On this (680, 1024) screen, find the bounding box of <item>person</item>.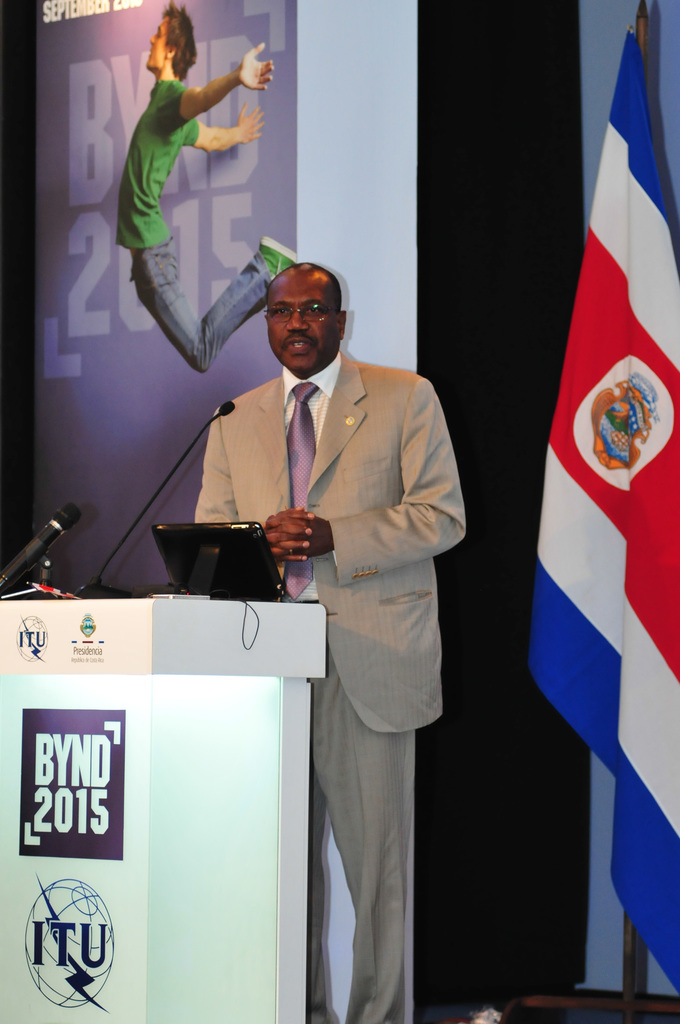
Bounding box: 196/264/465/1023.
